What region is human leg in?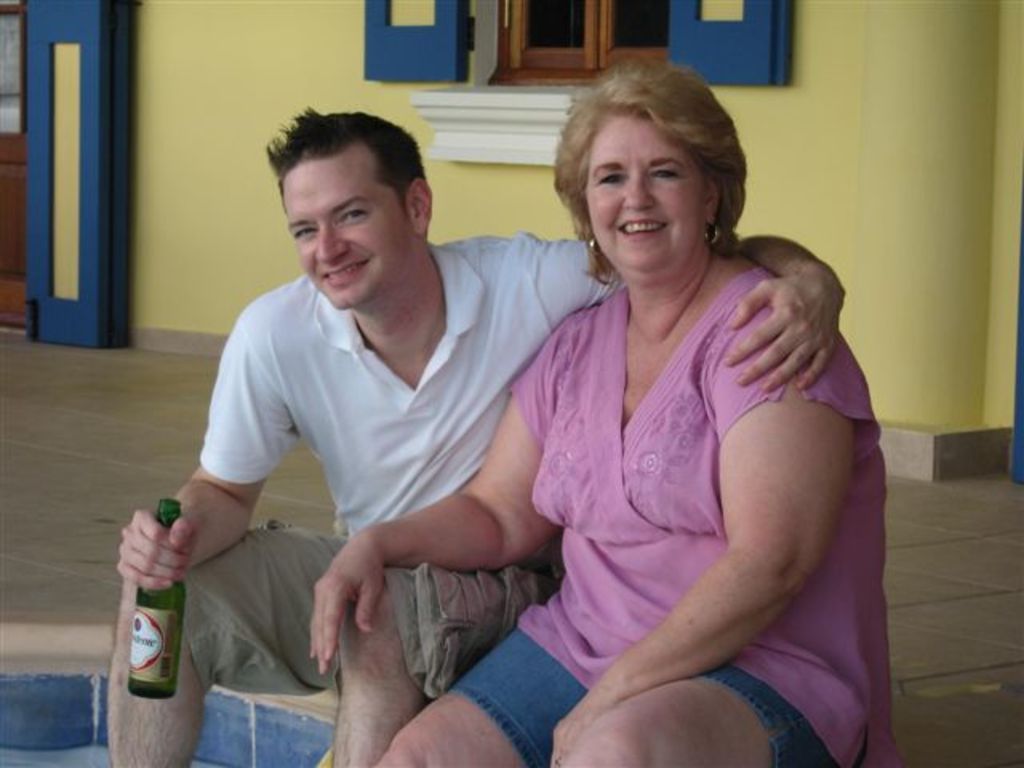
(x1=102, y1=526, x2=586, y2=766).
